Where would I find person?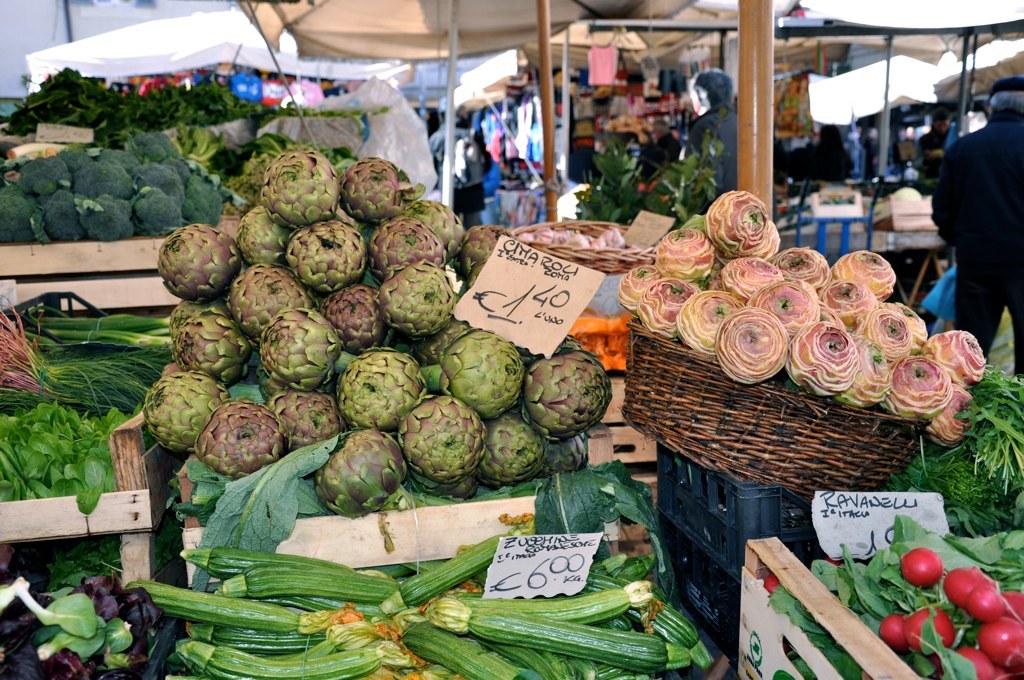
At bbox(928, 77, 1023, 376).
